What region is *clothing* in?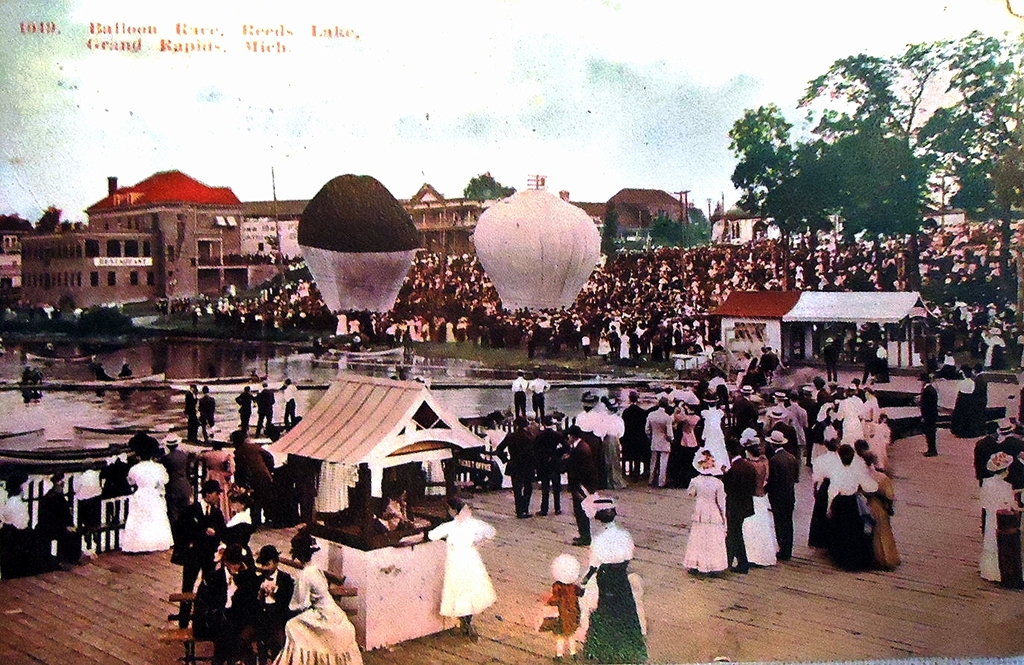
Rect(600, 403, 624, 484).
